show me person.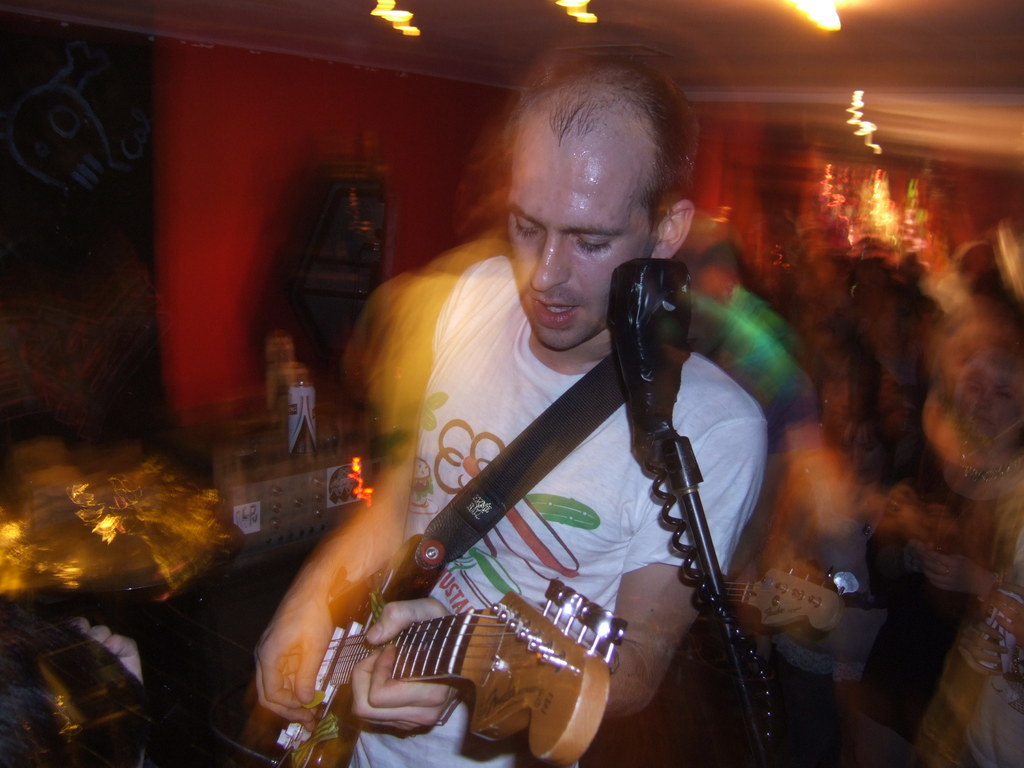
person is here: <region>264, 86, 782, 763</region>.
